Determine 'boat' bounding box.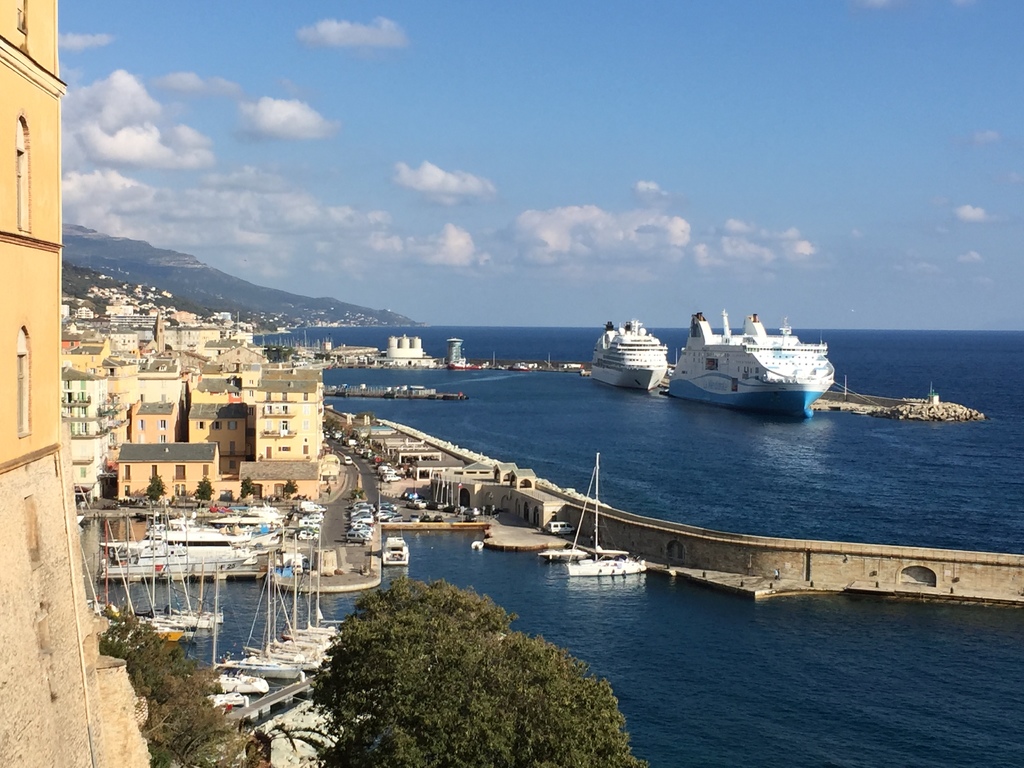
Determined: box=[657, 301, 837, 406].
